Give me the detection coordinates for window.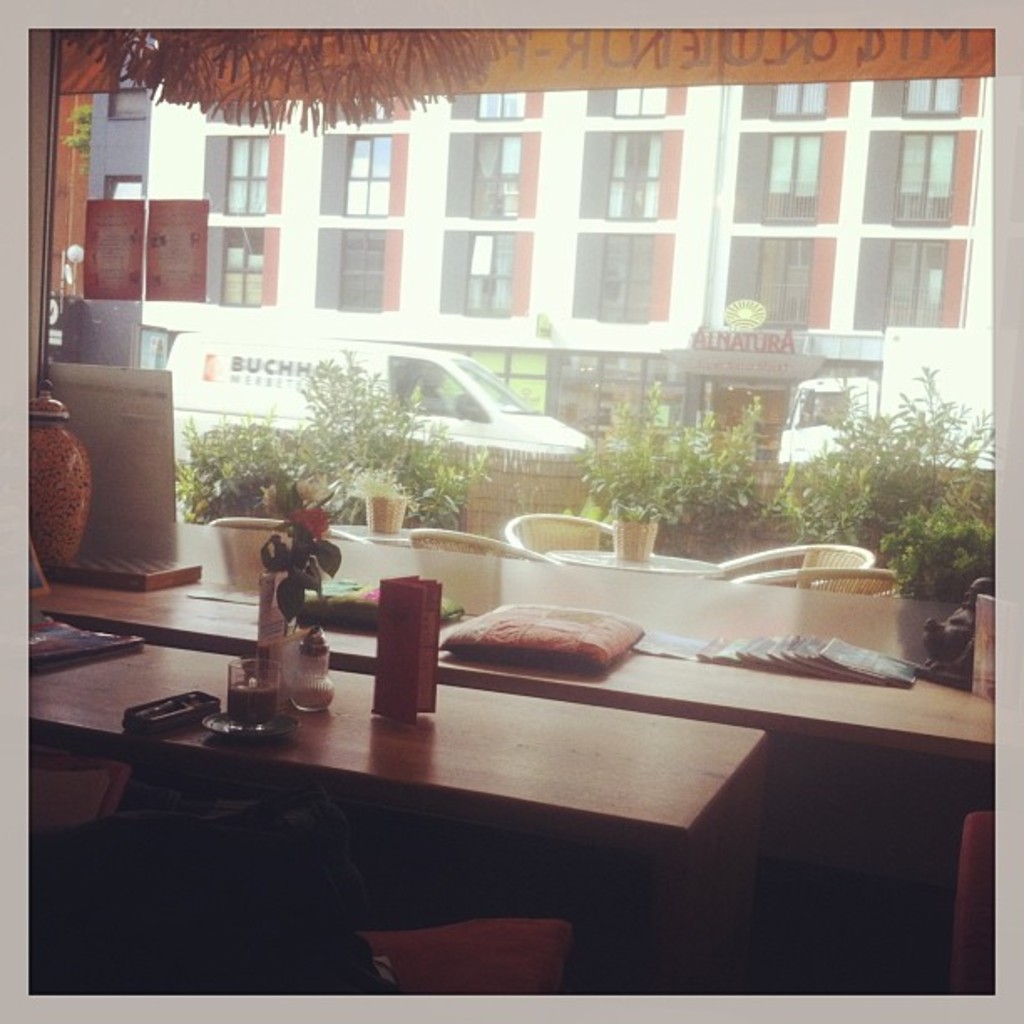
880,233,942,331.
